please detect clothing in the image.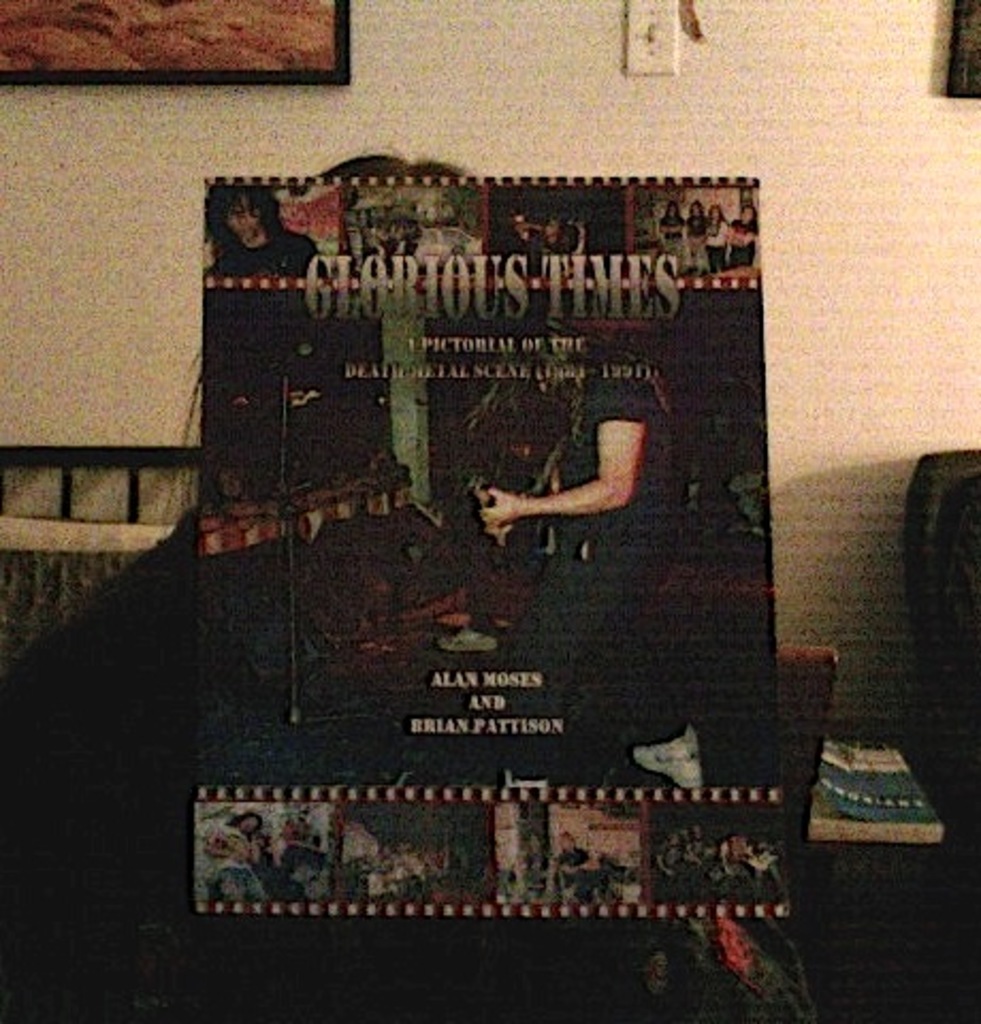
bbox=[508, 356, 670, 732].
